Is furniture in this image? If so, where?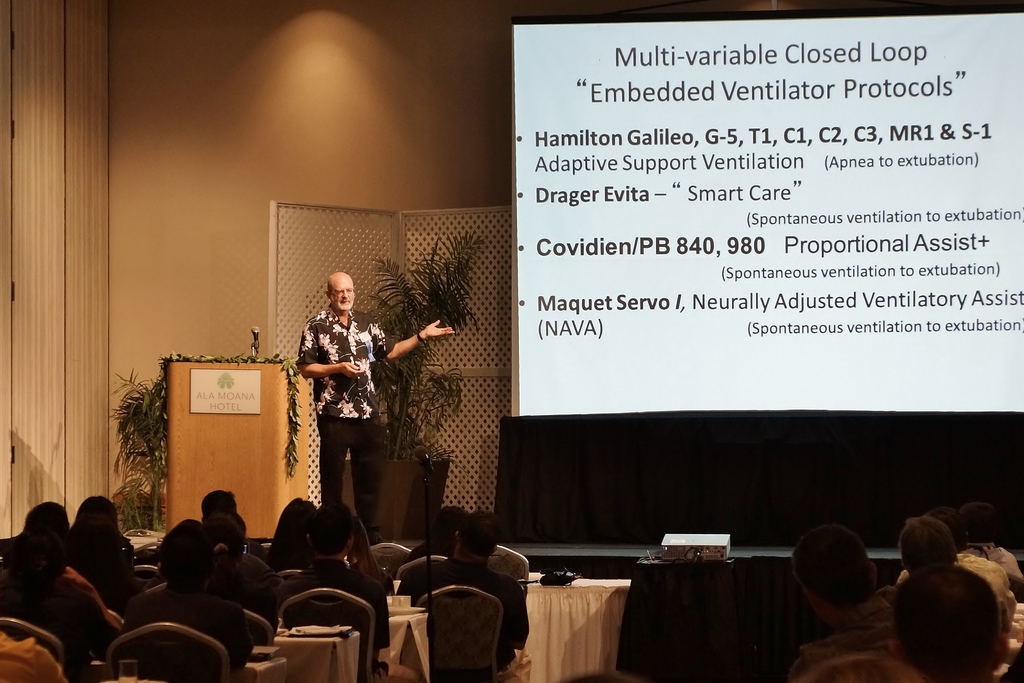
Yes, at 100/614/232/682.
